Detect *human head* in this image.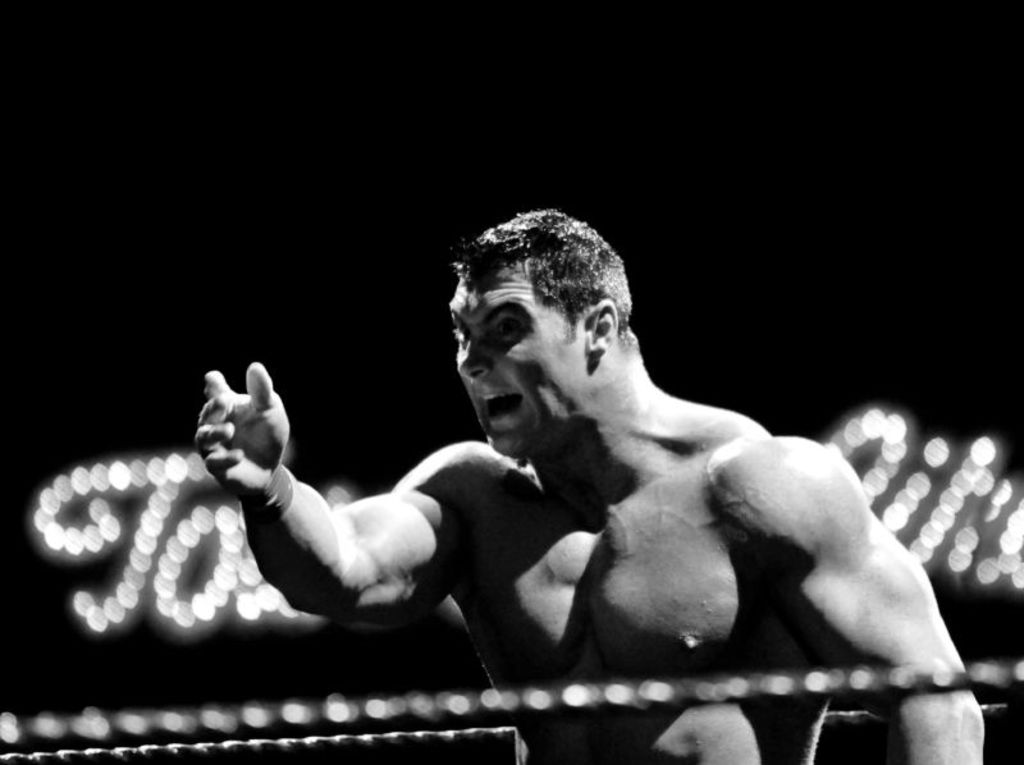
Detection: (x1=447, y1=207, x2=634, y2=457).
